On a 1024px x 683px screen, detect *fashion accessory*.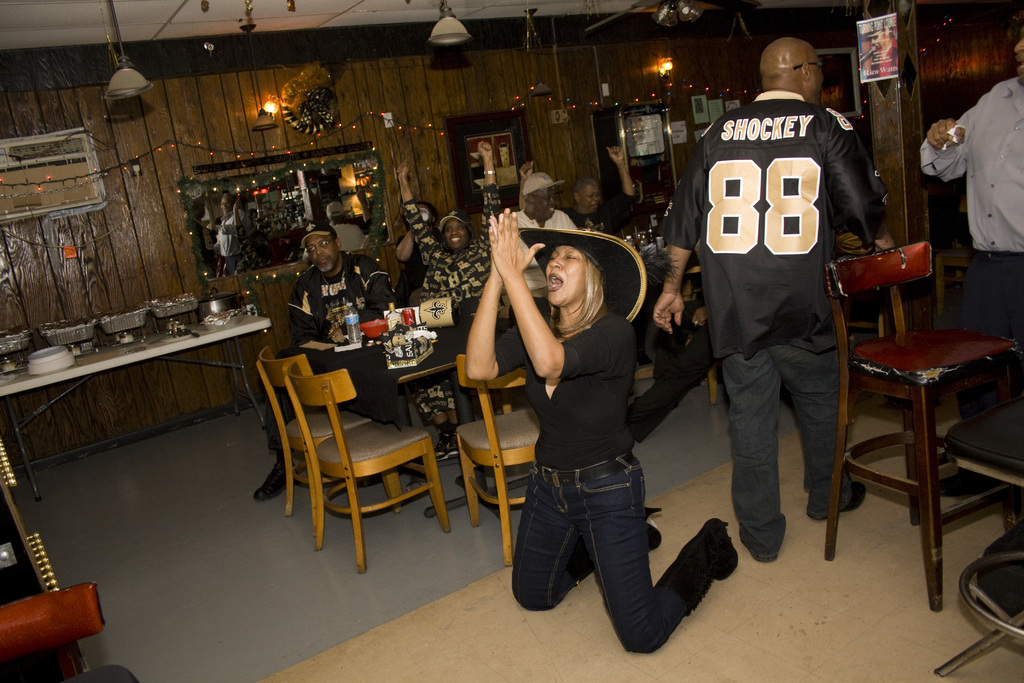
region(450, 424, 458, 432).
